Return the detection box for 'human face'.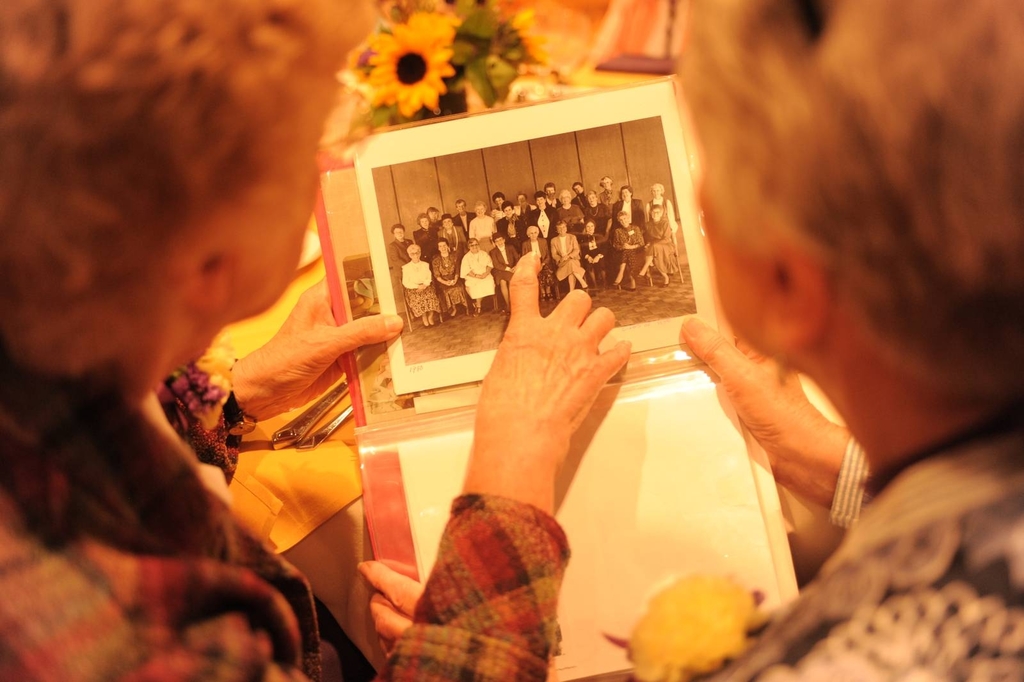
<region>650, 185, 660, 197</region>.
